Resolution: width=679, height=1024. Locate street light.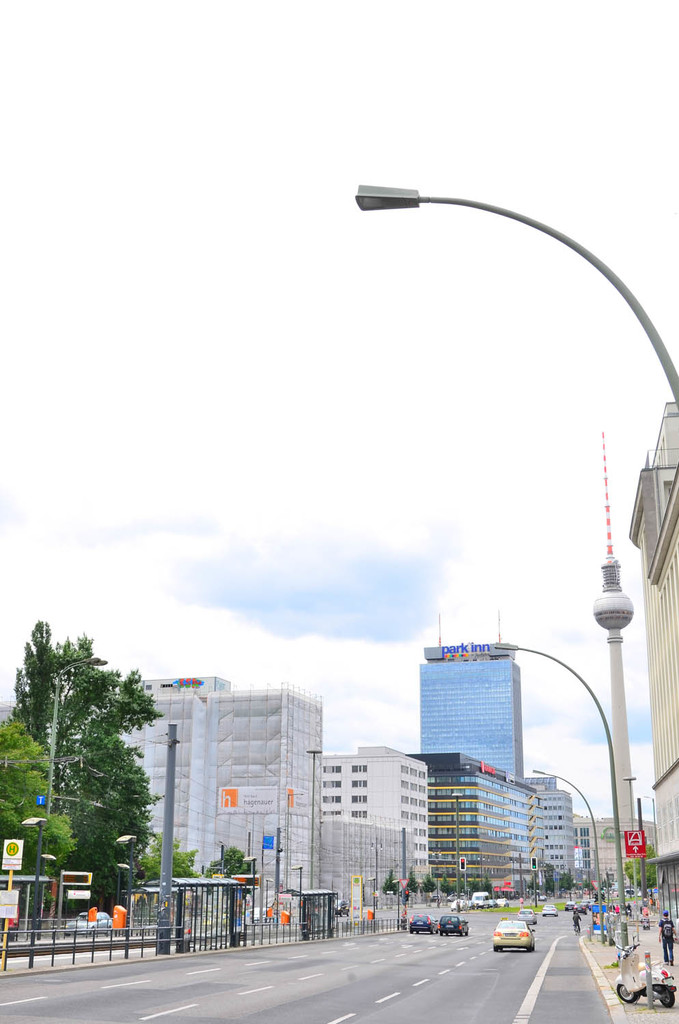
bbox=[109, 862, 128, 911].
